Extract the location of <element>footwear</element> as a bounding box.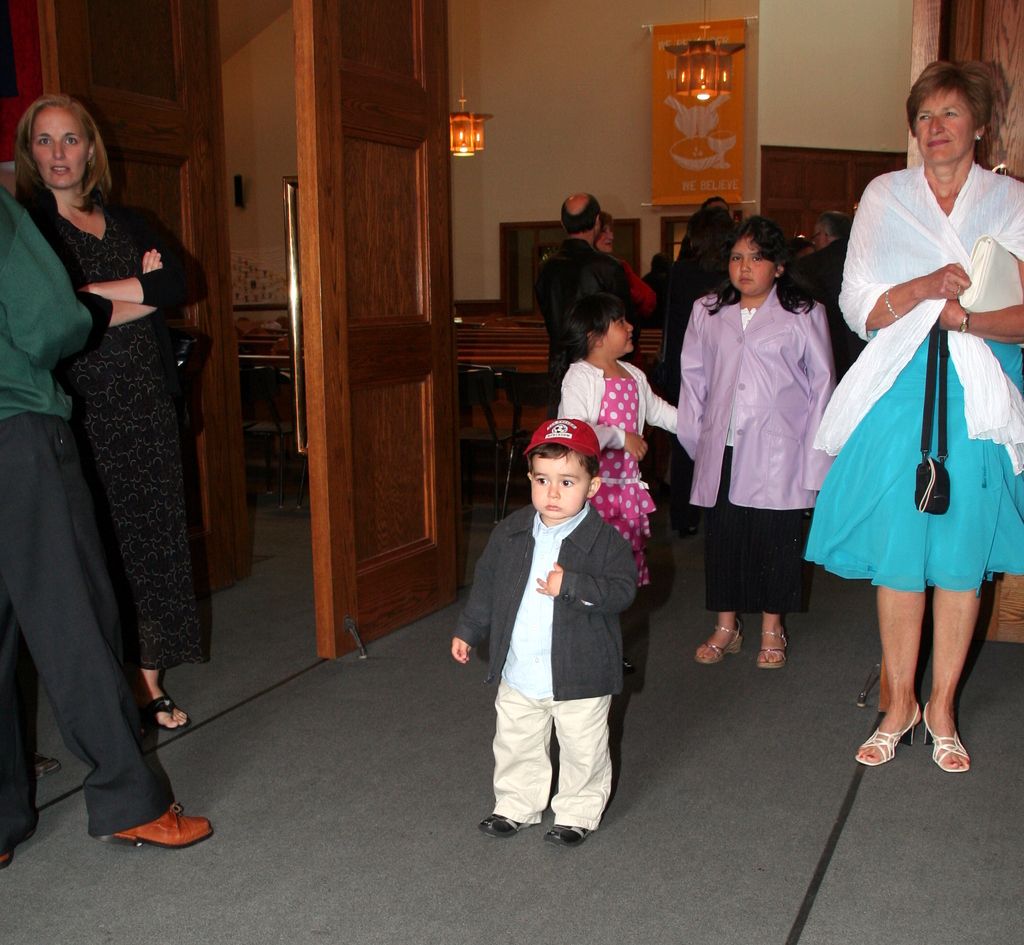
<region>0, 812, 36, 875</region>.
